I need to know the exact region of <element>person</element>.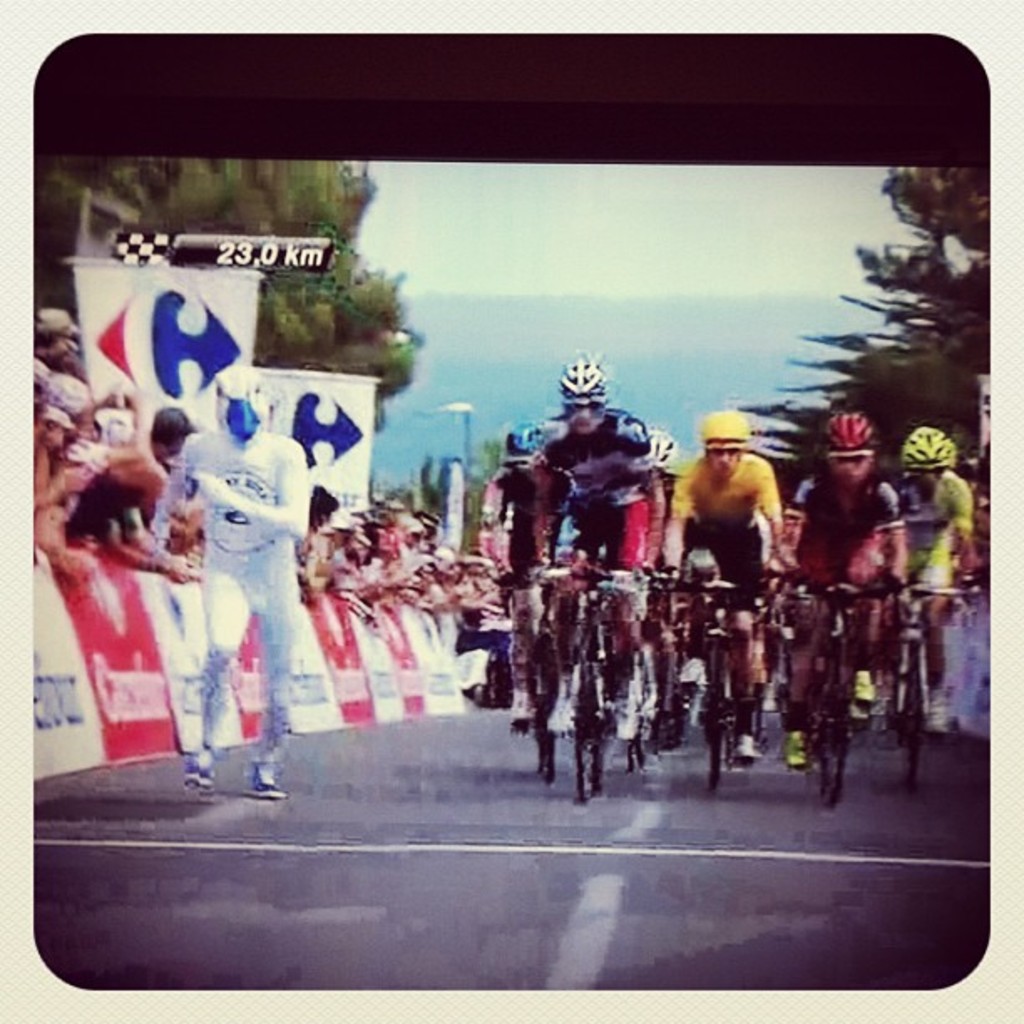
Region: x1=495, y1=405, x2=561, y2=746.
